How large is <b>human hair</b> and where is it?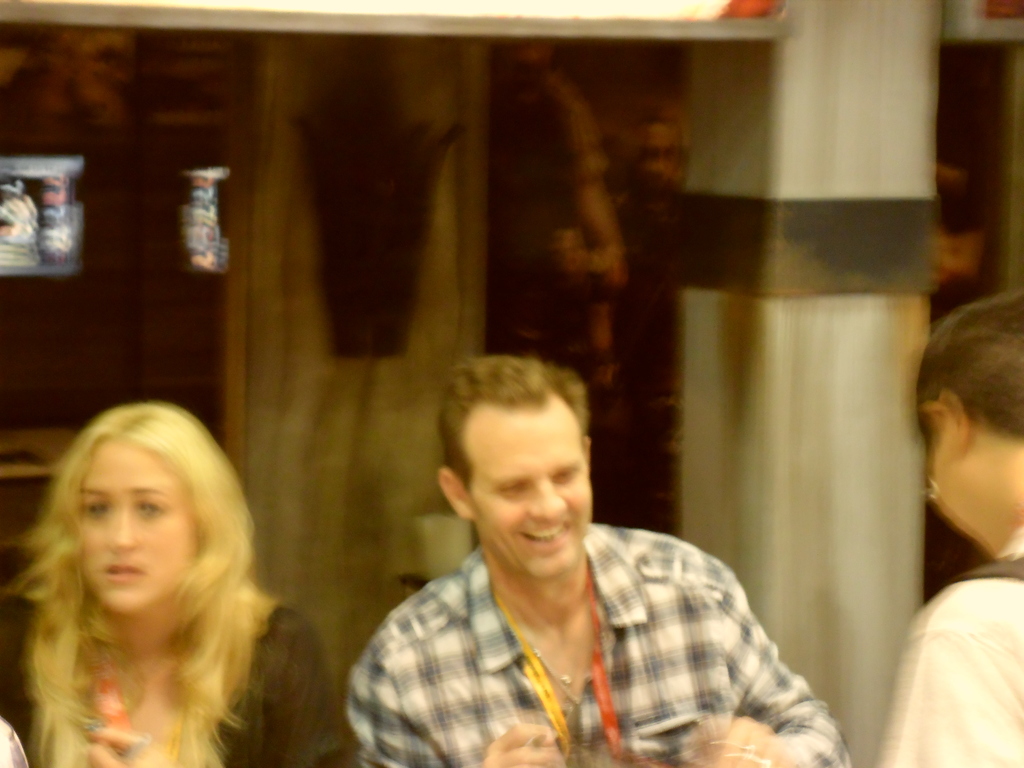
Bounding box: (left=436, top=351, right=586, bottom=499).
